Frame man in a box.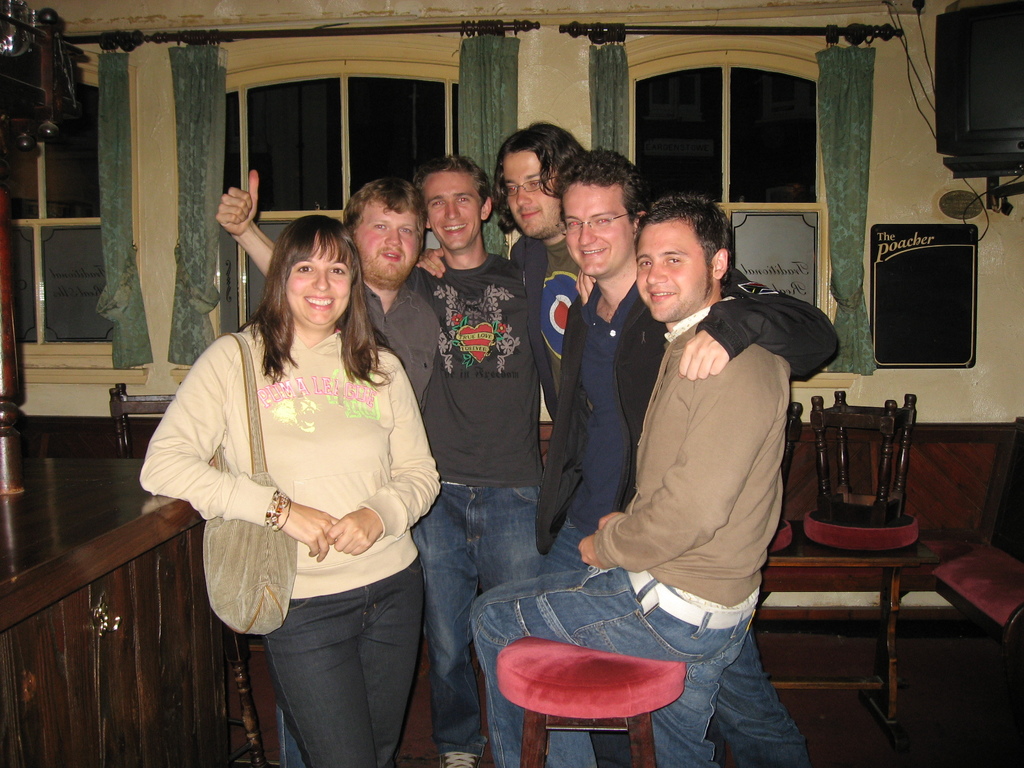
(219,159,601,767).
